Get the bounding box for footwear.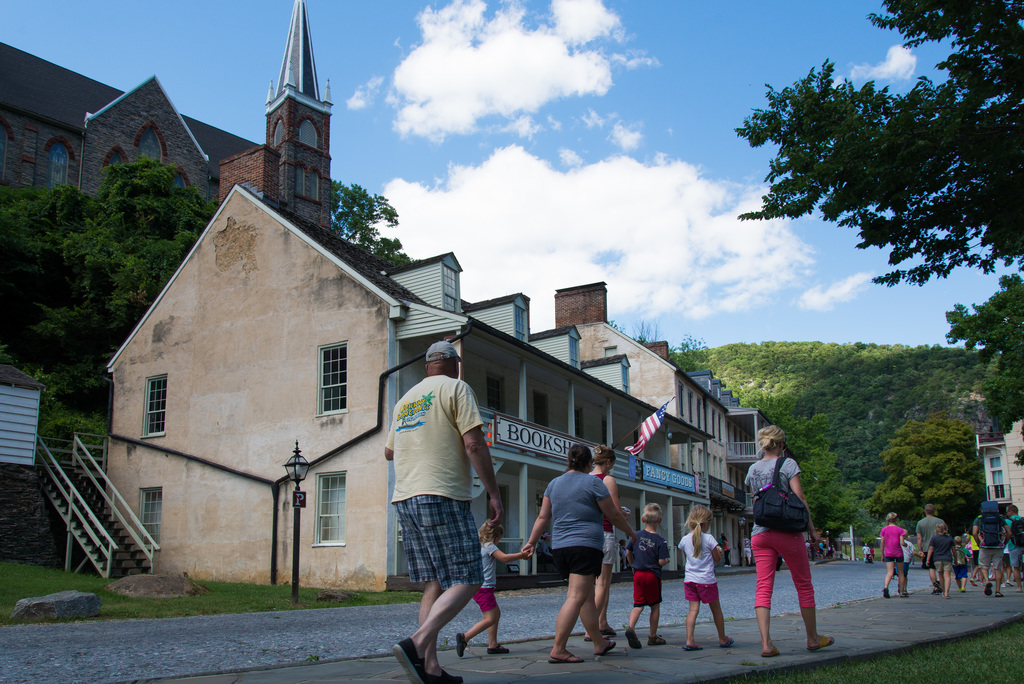
<bbox>624, 621, 641, 653</bbox>.
